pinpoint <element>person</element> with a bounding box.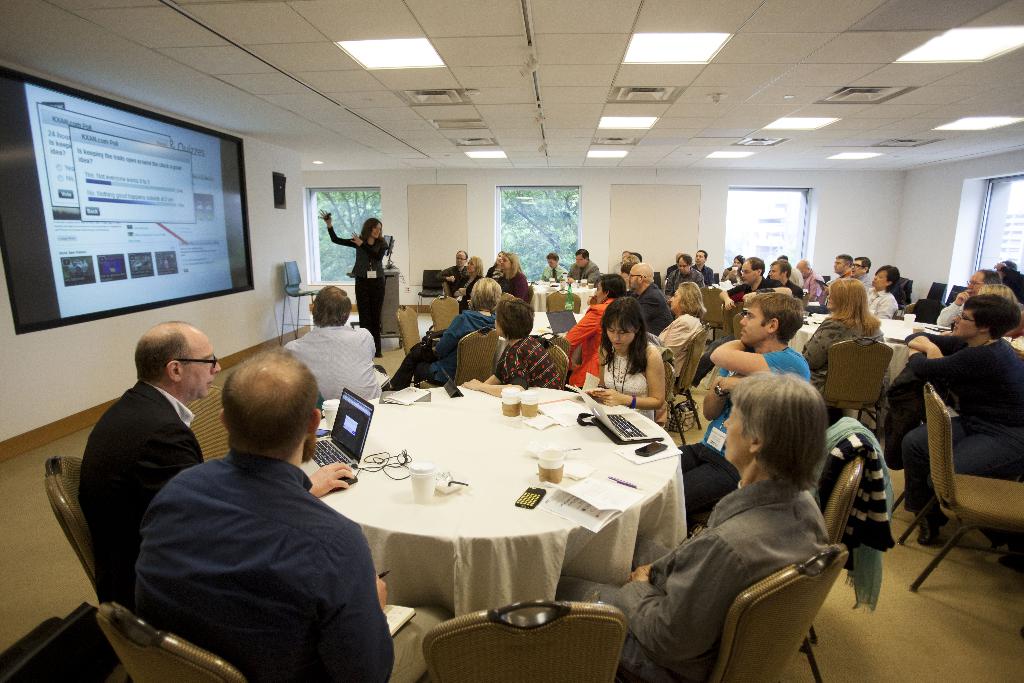
BBox(68, 320, 355, 608).
